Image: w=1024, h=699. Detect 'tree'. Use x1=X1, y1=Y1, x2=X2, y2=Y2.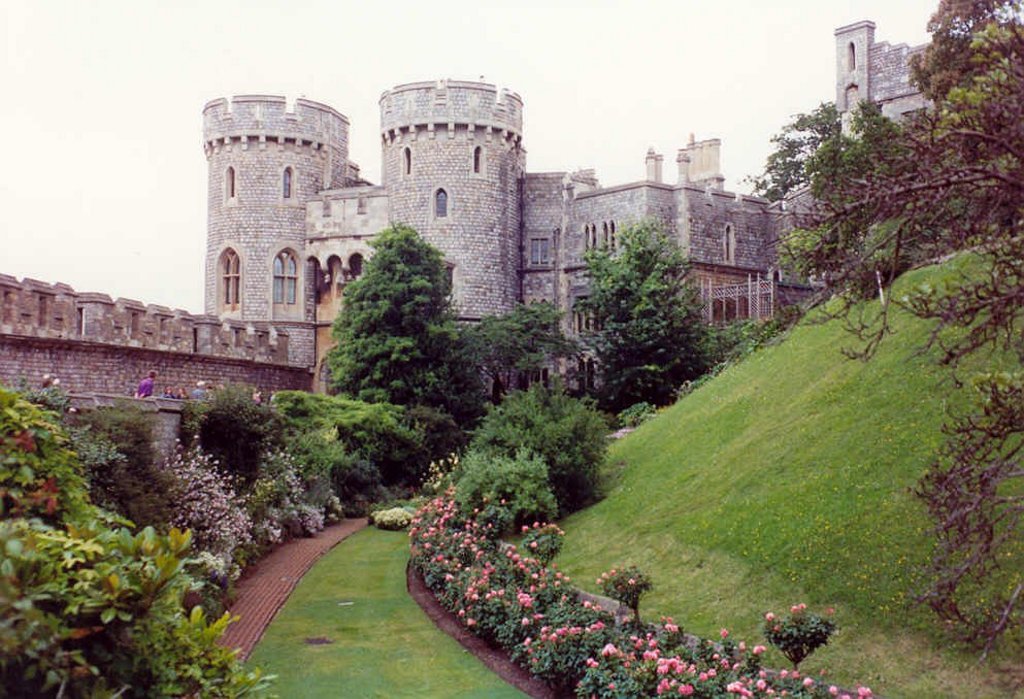
x1=727, y1=0, x2=1023, y2=668.
